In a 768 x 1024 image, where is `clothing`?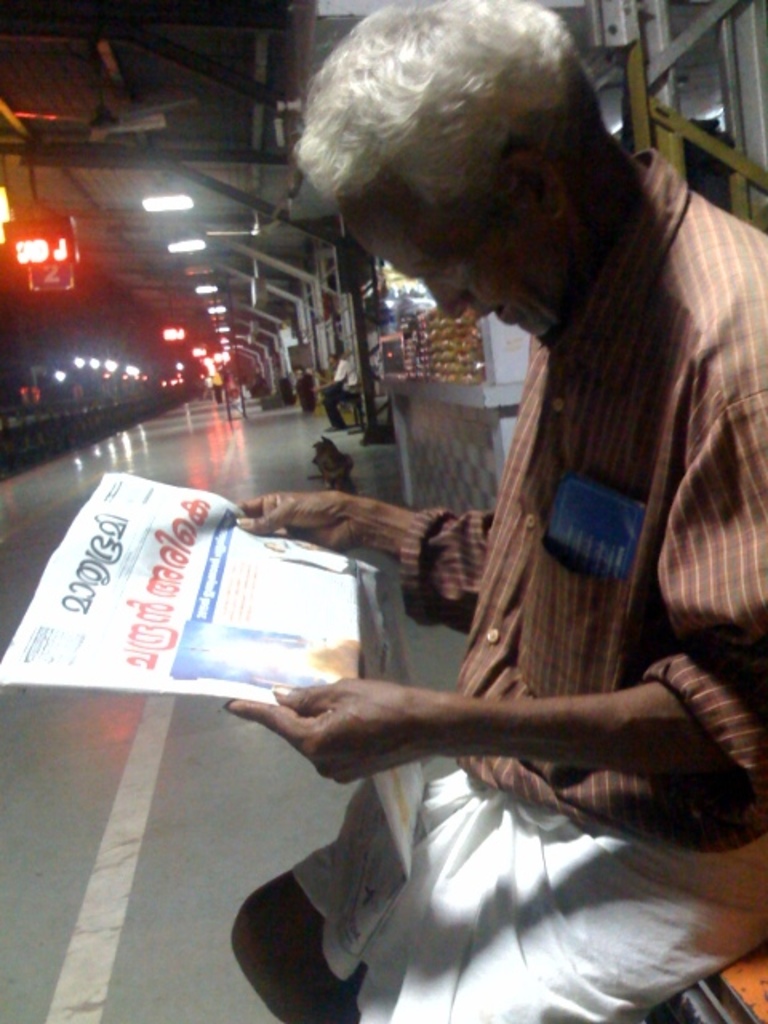
x1=218 y1=147 x2=766 y2=1022.
